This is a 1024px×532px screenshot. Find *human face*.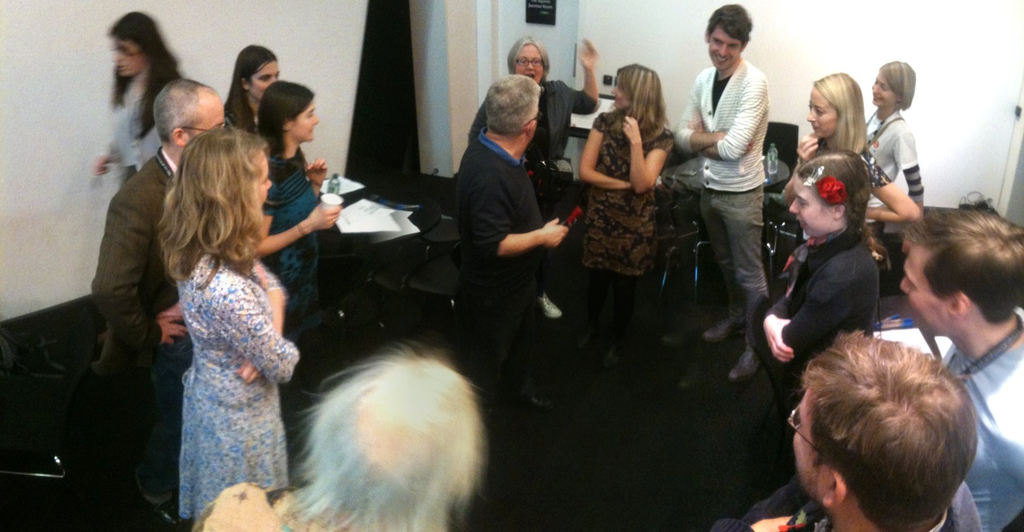
Bounding box: 794/398/828/490.
